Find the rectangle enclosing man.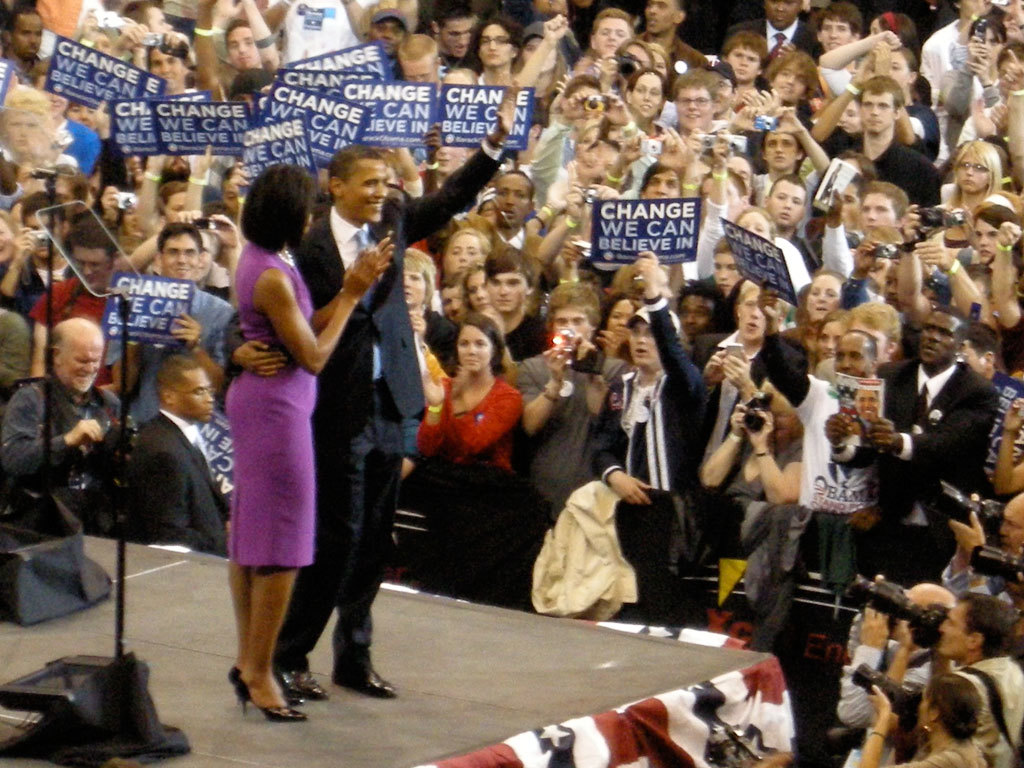
692/287/809/468.
